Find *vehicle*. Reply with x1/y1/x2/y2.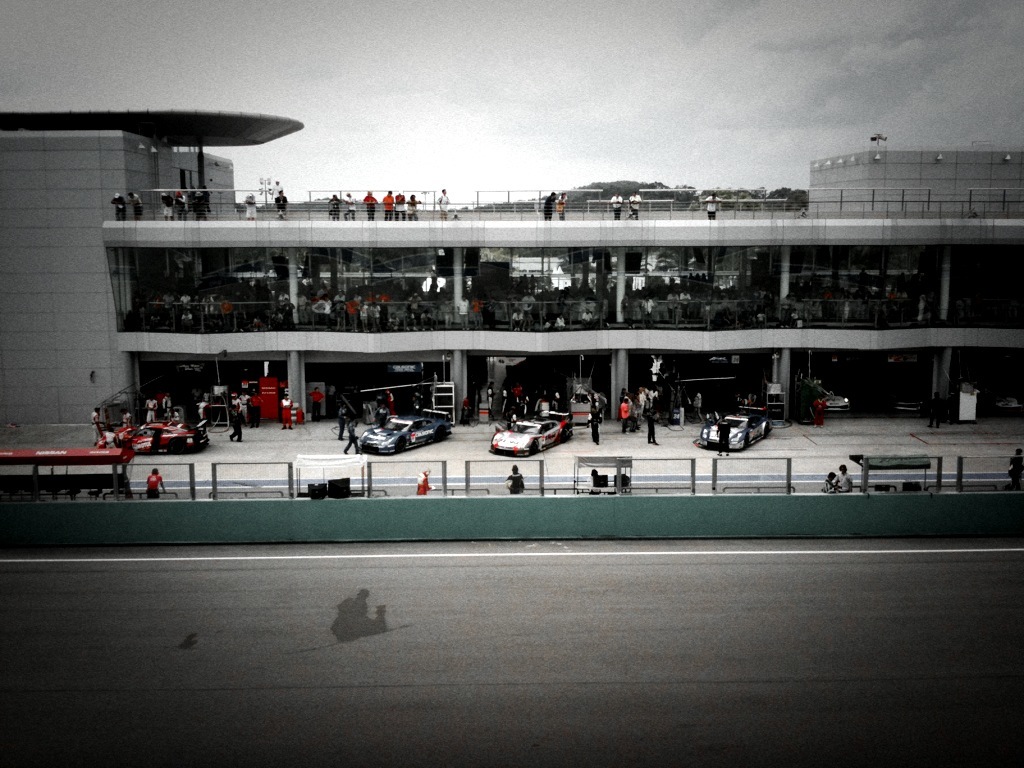
96/416/210/453.
